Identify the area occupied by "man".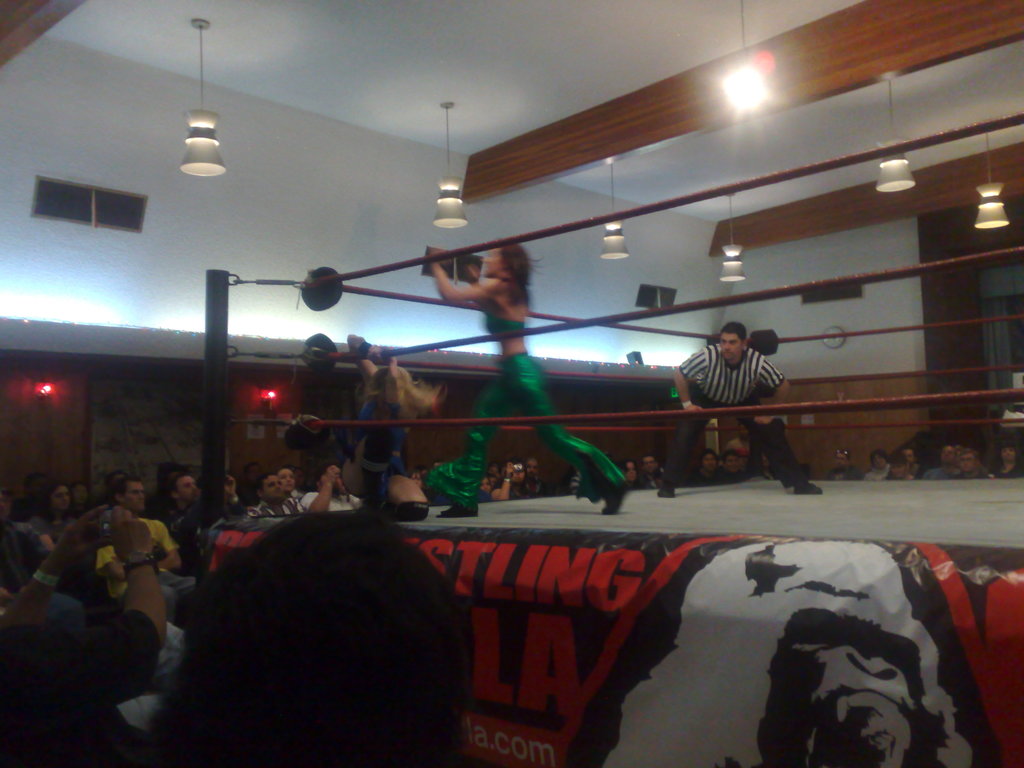
Area: [left=0, top=506, right=163, bottom=767].
